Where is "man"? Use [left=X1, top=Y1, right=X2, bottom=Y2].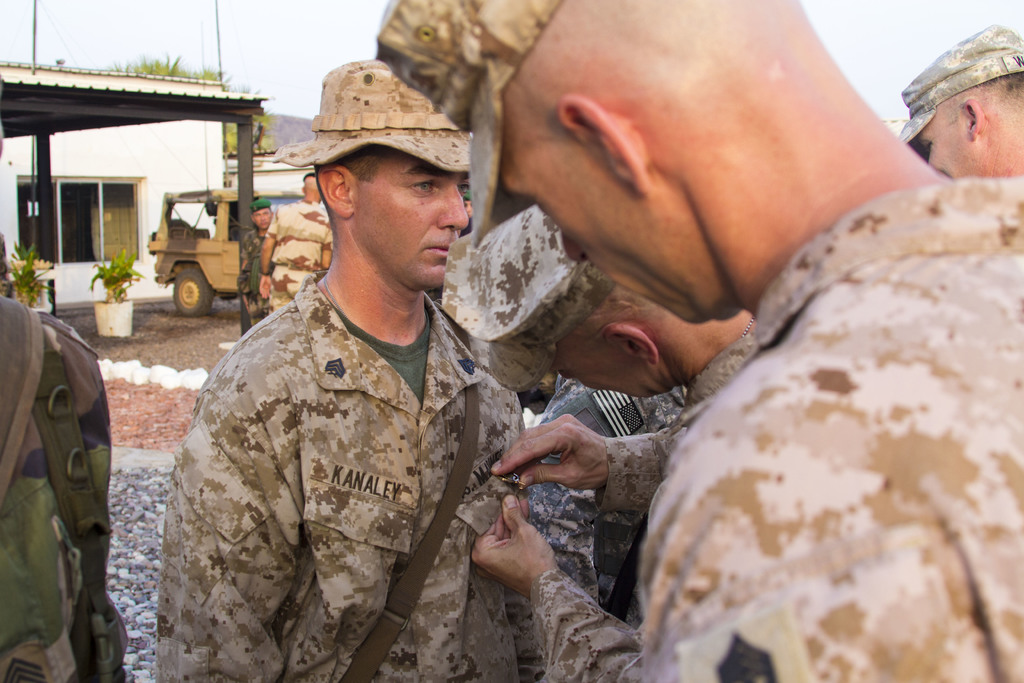
[left=363, top=0, right=1023, bottom=682].
